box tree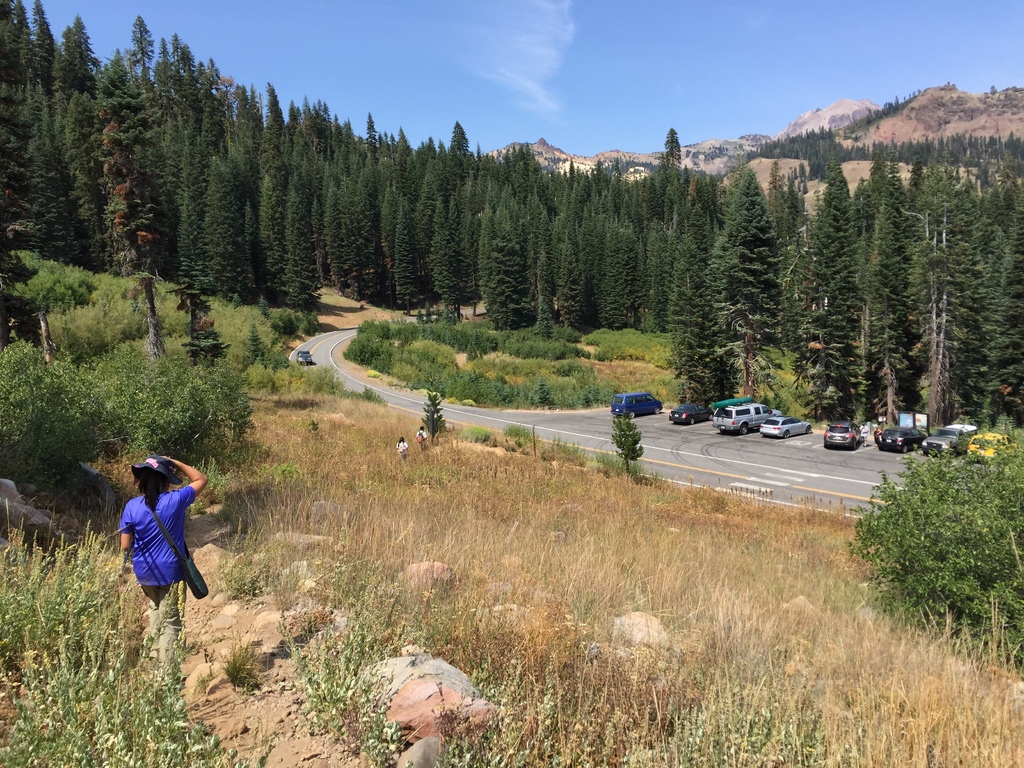
Rect(853, 175, 874, 265)
